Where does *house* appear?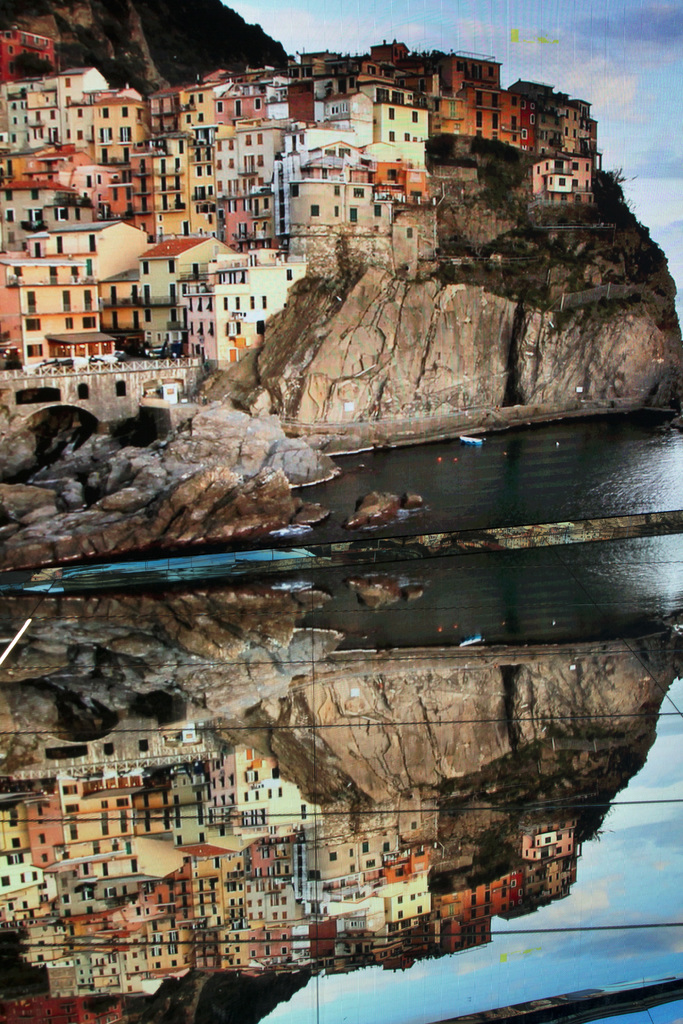
Appears at 143, 63, 237, 248.
